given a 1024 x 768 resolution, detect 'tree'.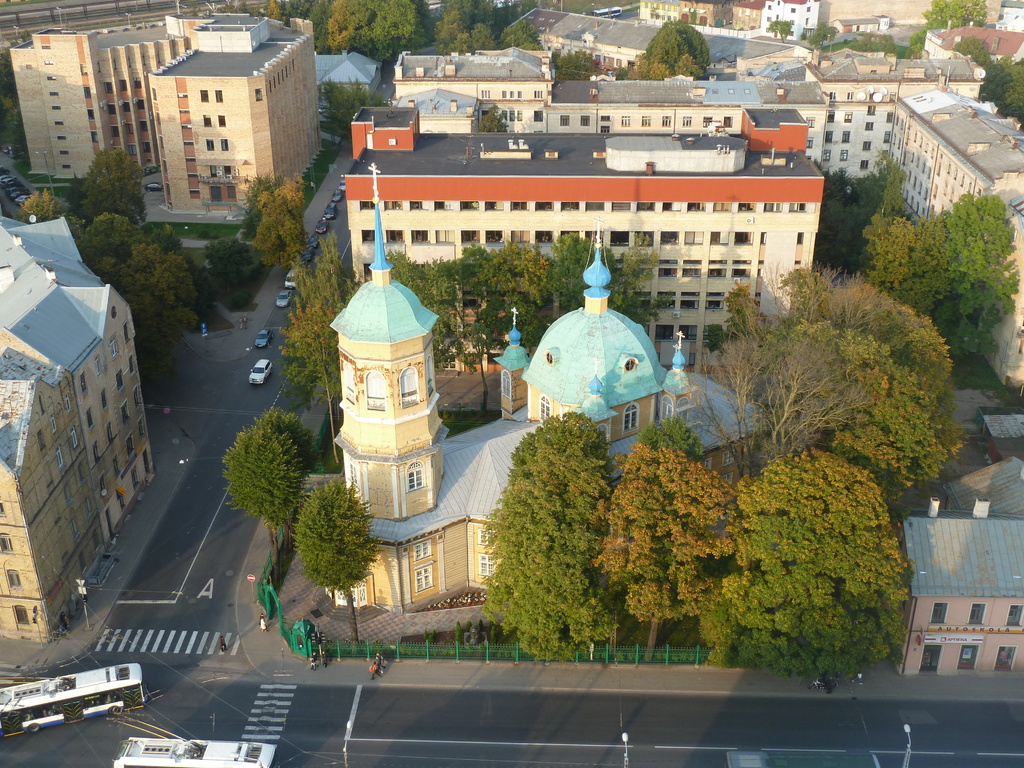
<box>205,237,271,289</box>.
